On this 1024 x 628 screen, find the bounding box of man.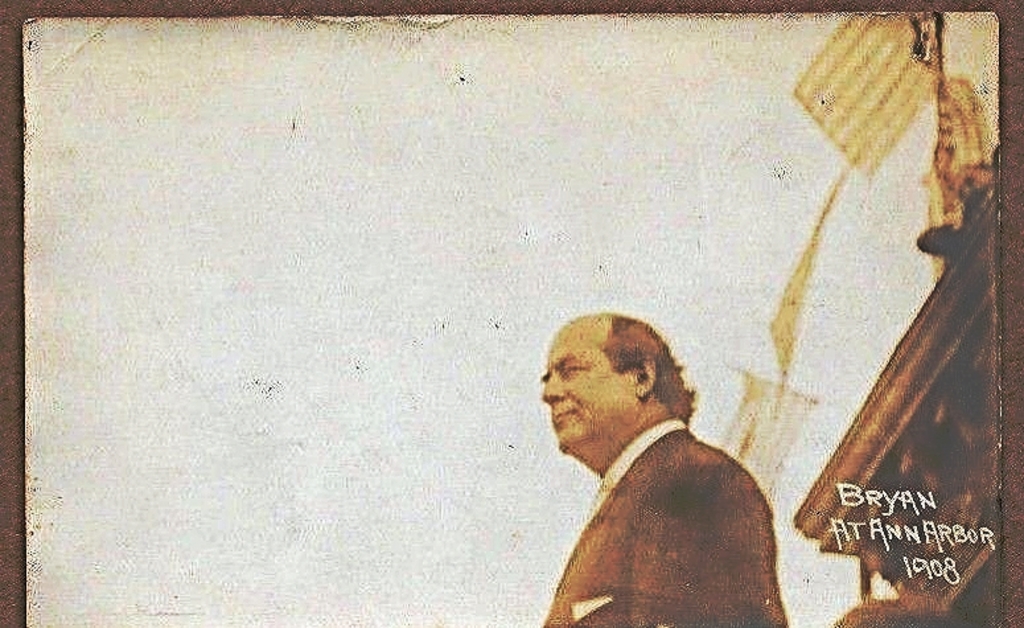
Bounding box: <box>501,296,819,621</box>.
